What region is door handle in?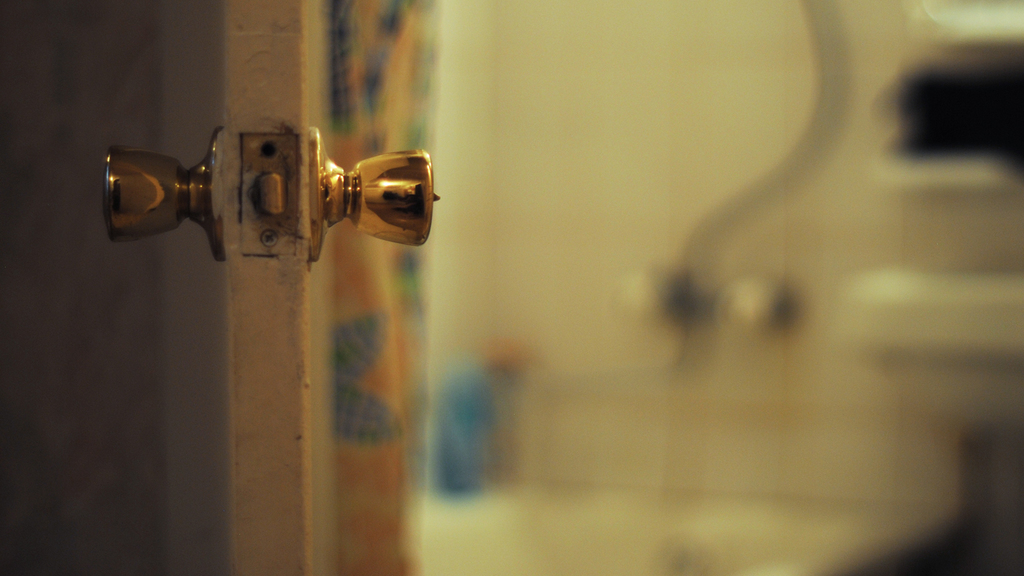
rect(104, 125, 223, 264).
